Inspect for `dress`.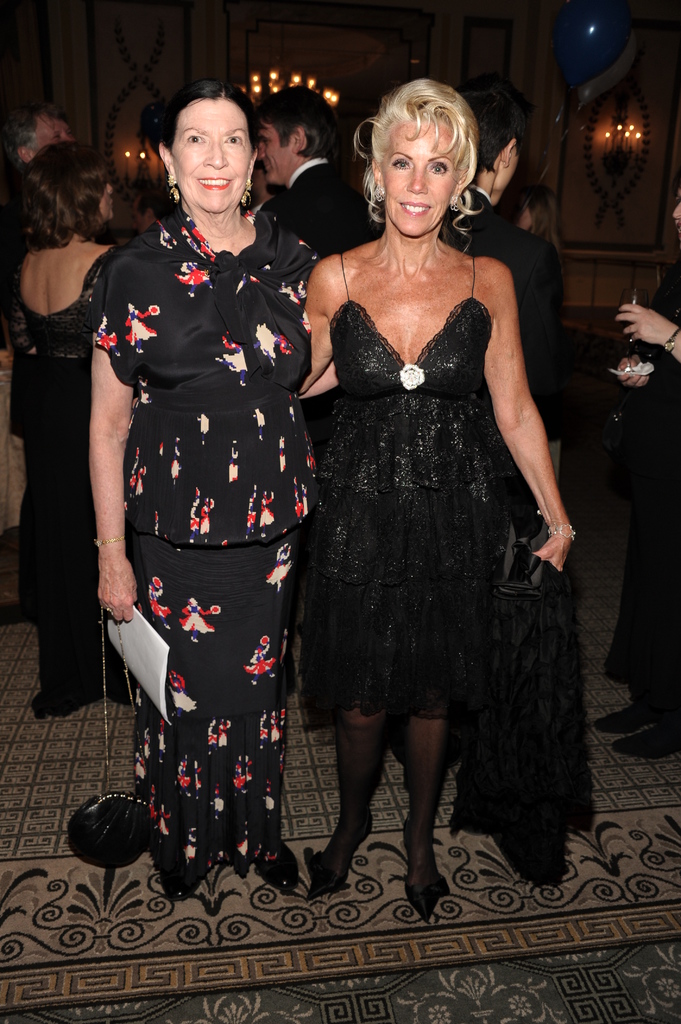
Inspection: [7,241,121,711].
